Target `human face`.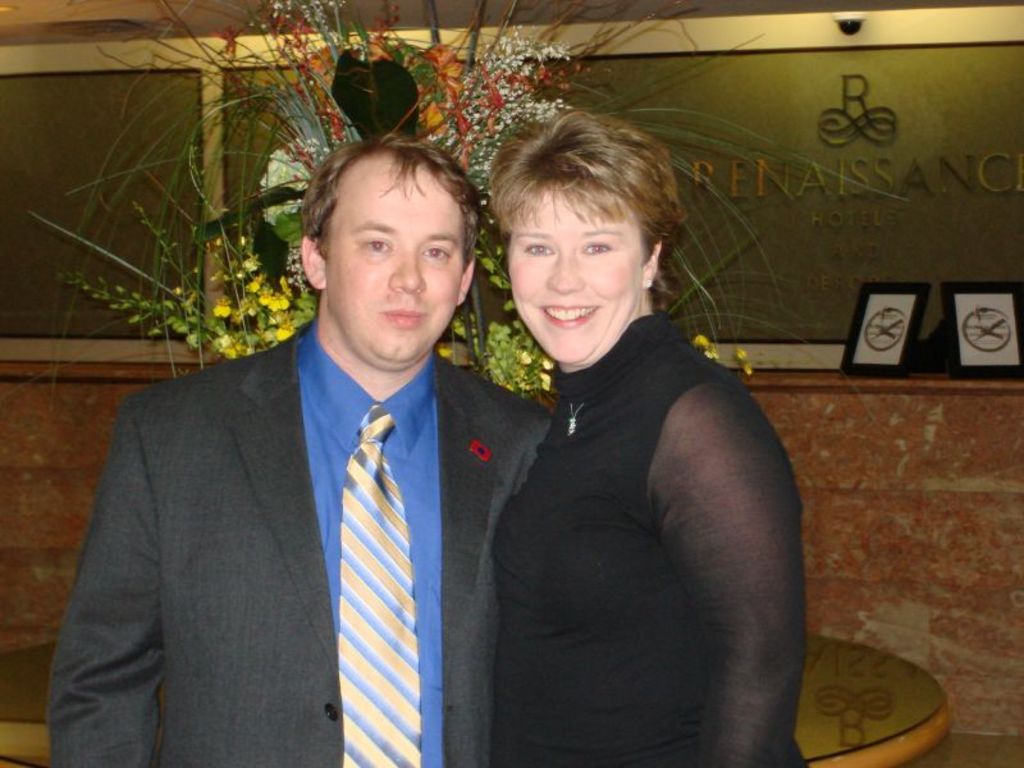
Target region: x1=504, y1=187, x2=639, y2=365.
